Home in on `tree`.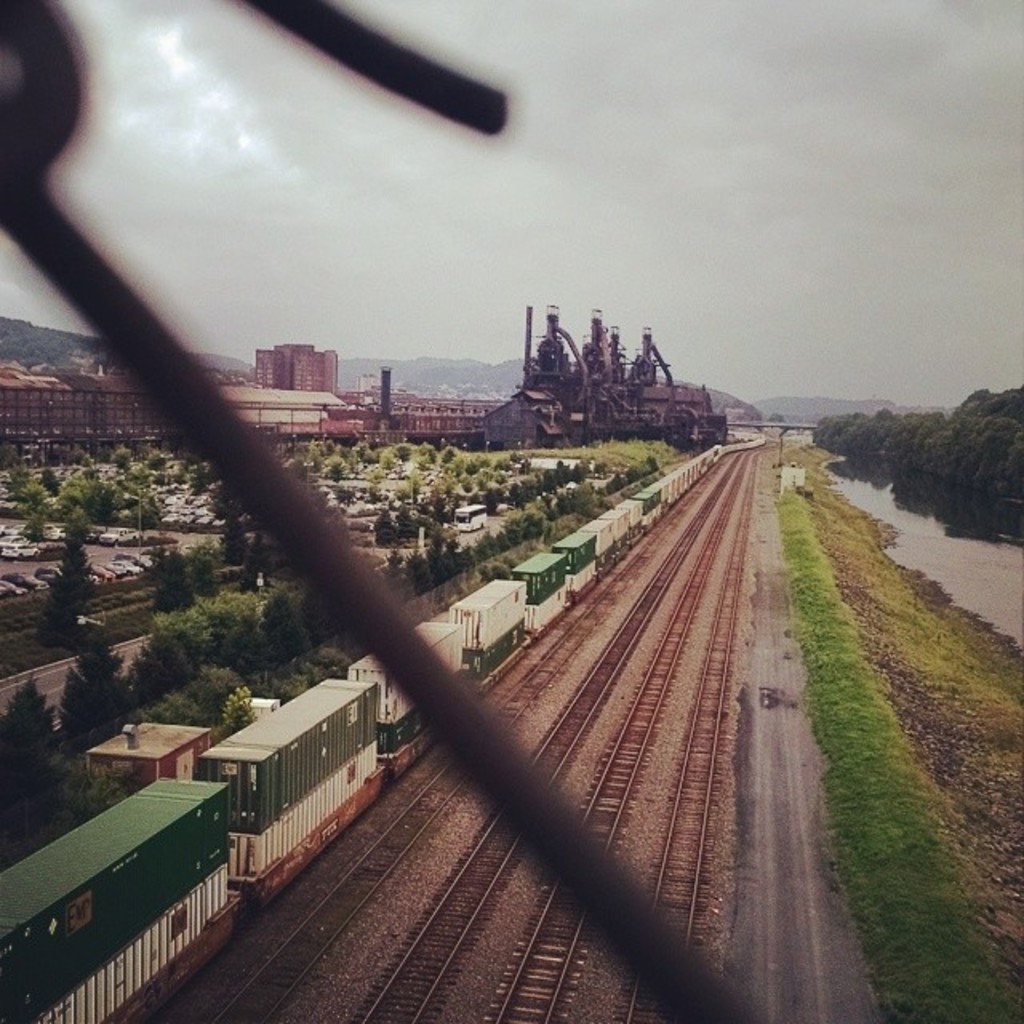
Homed in at x1=147, y1=547, x2=200, y2=621.
